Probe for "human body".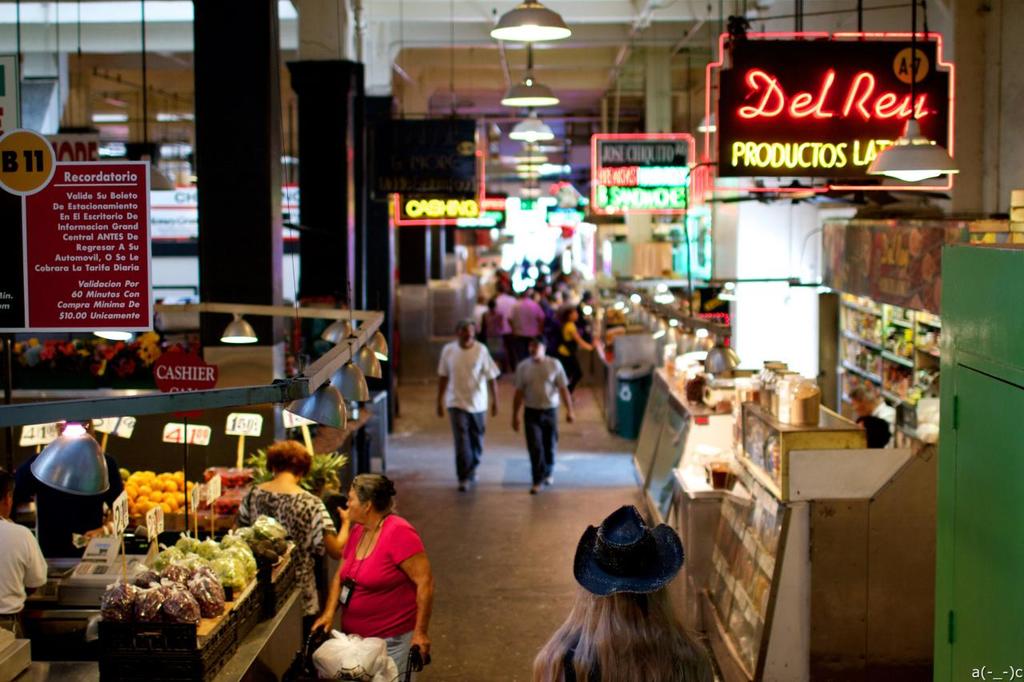
Probe result: (0,518,50,630).
